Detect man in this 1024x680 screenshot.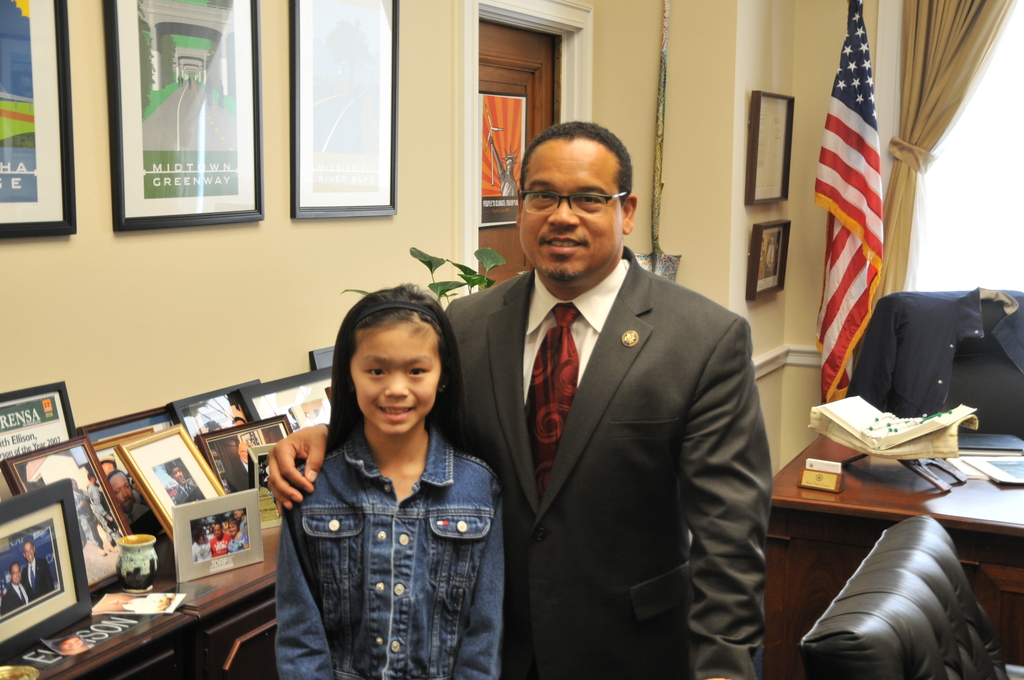
Detection: 0:566:33:619.
